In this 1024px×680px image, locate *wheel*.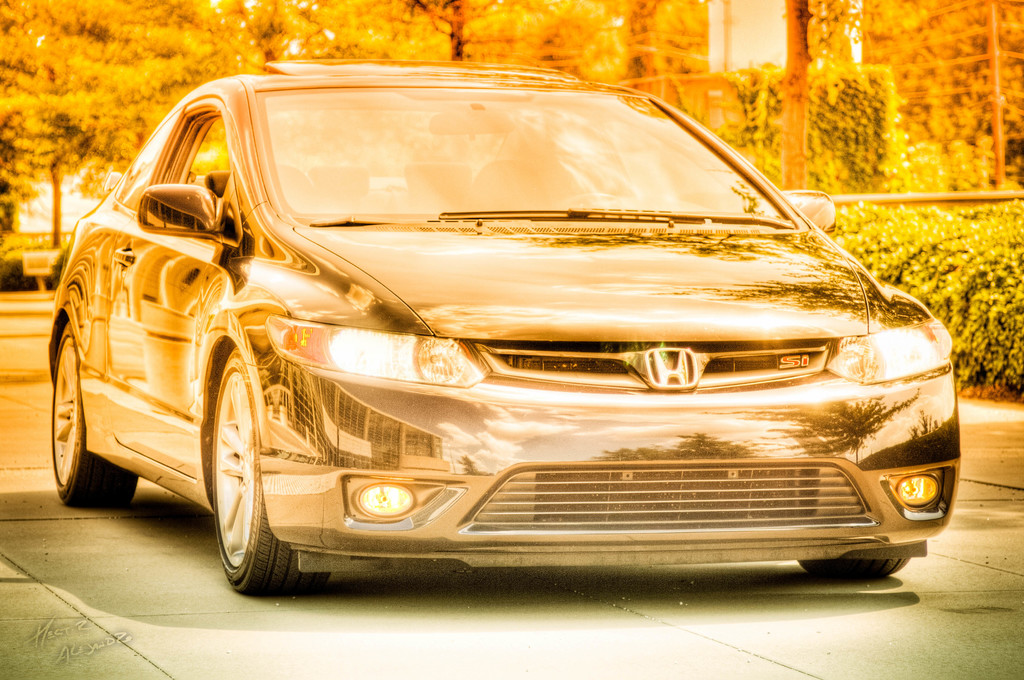
Bounding box: 195:336:290:597.
